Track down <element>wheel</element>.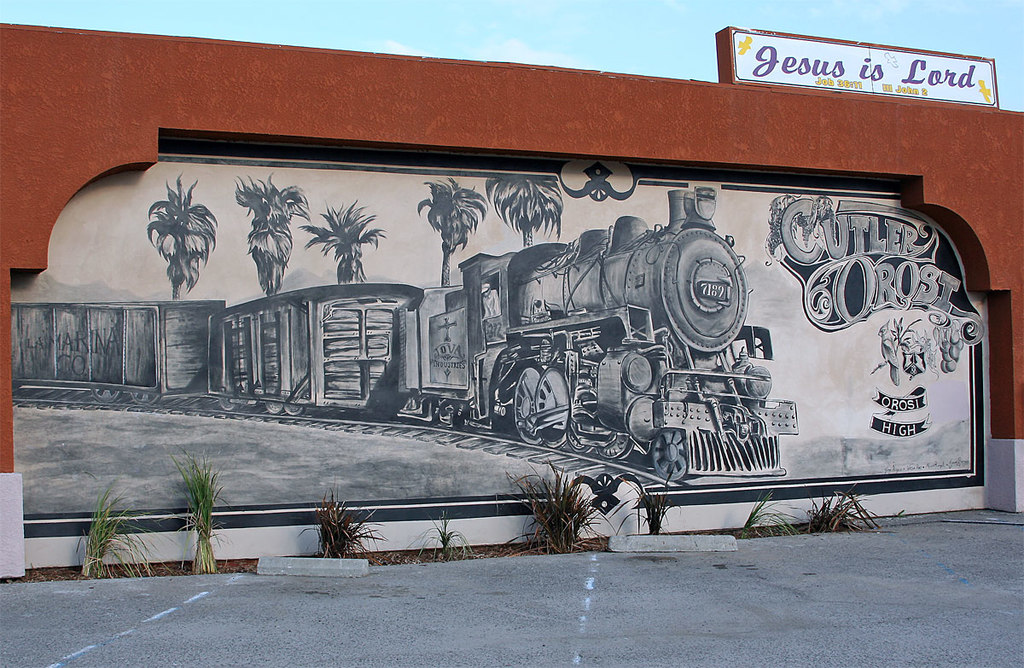
Tracked to {"x1": 284, "y1": 402, "x2": 304, "y2": 418}.
